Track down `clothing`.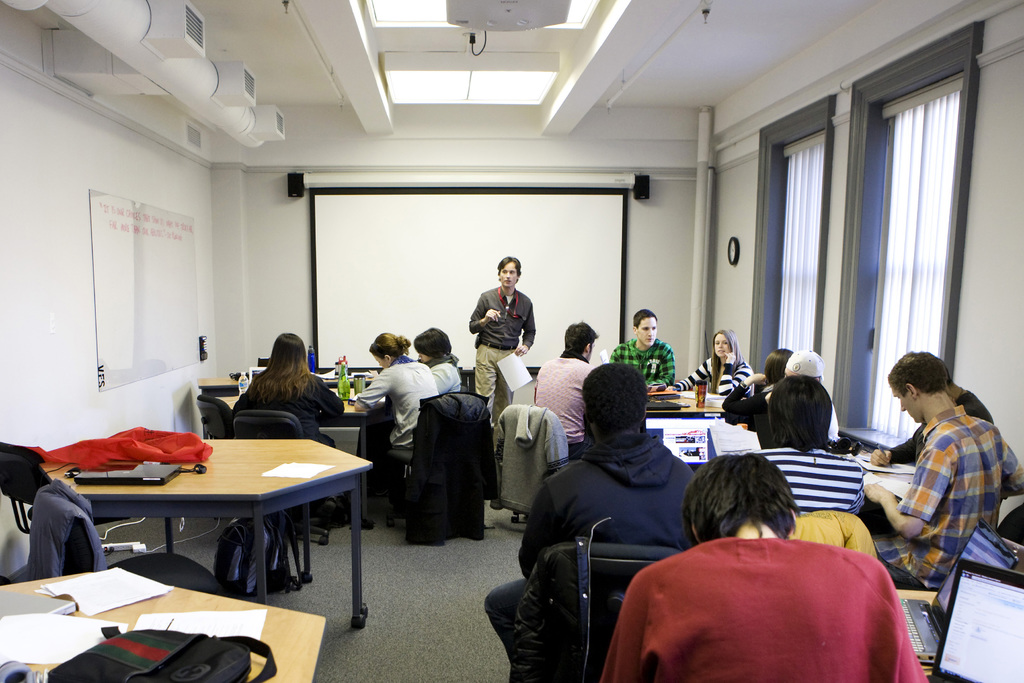
Tracked to crop(484, 400, 567, 516).
